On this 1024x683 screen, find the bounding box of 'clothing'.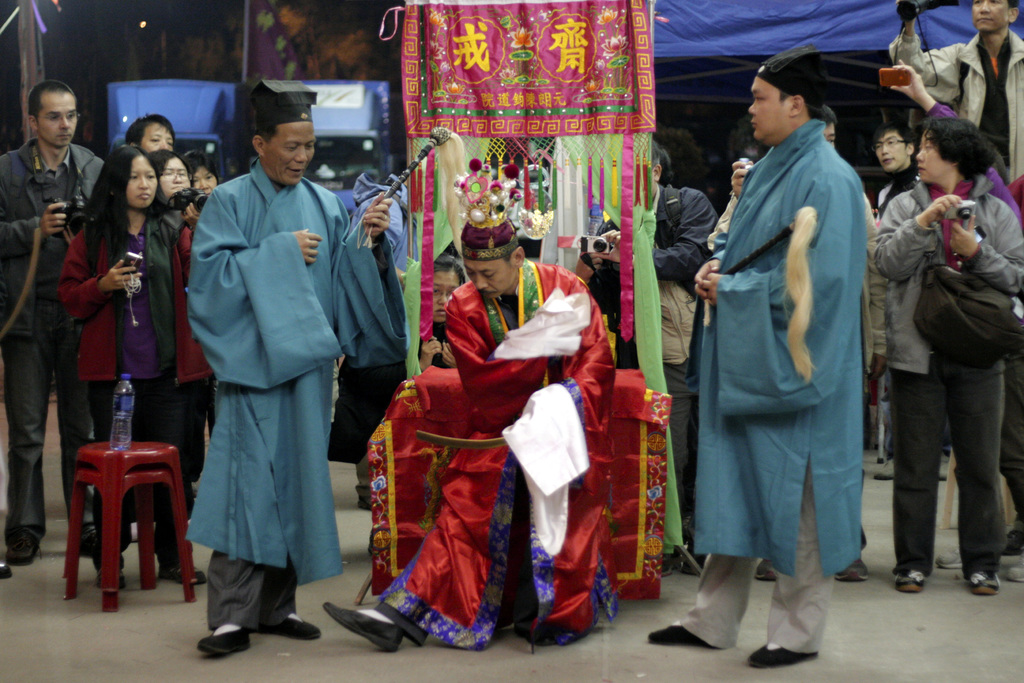
Bounding box: [x1=682, y1=86, x2=884, y2=624].
